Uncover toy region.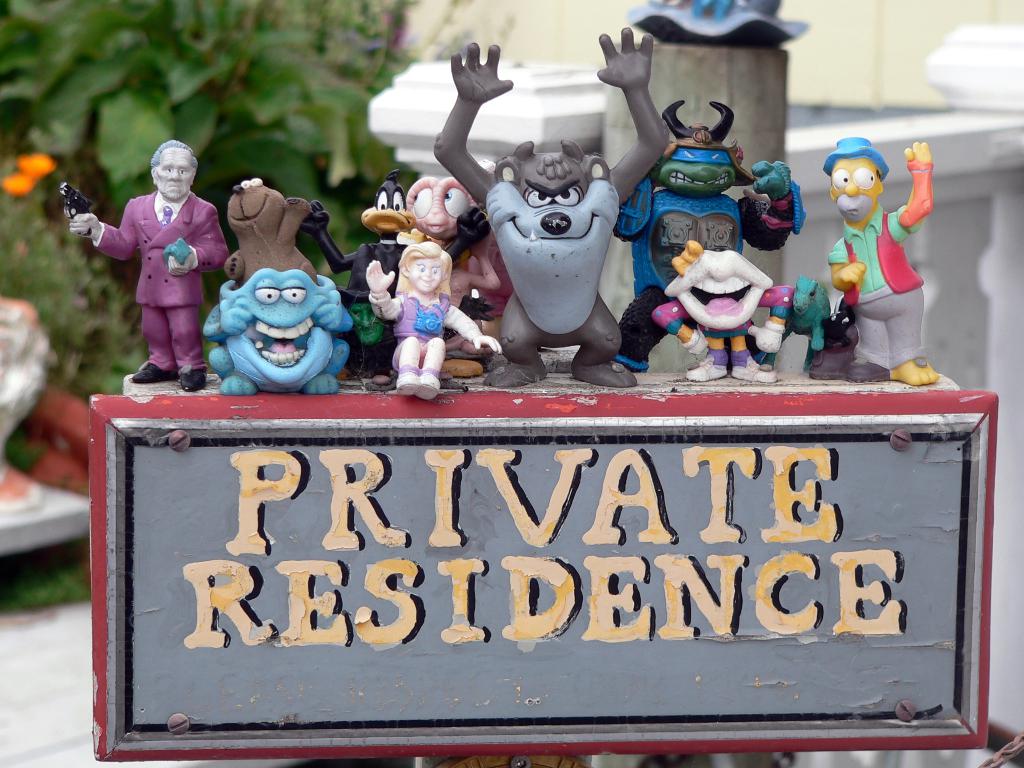
Uncovered: bbox(612, 95, 809, 375).
